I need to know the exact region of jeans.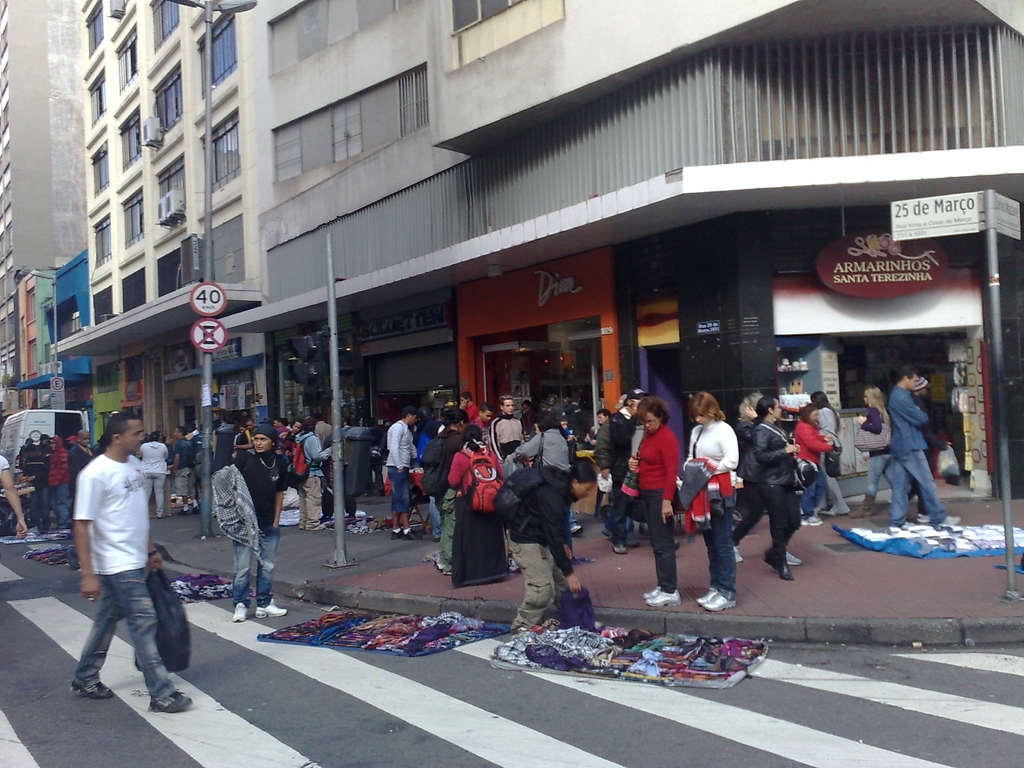
Region: left=146, top=476, right=169, bottom=514.
